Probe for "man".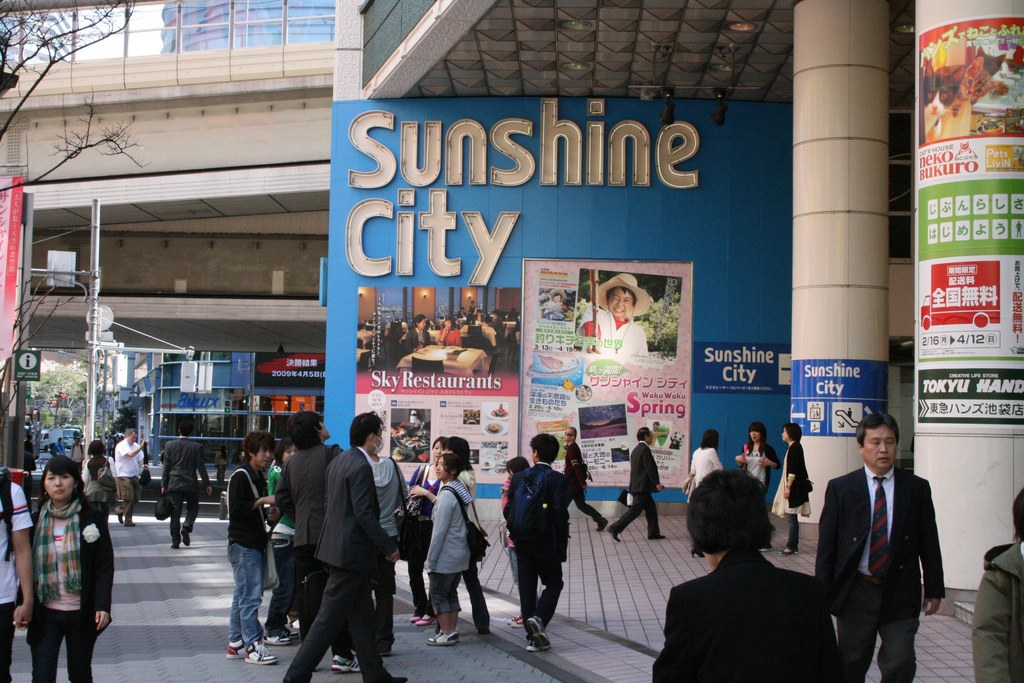
Probe result: (x1=508, y1=434, x2=569, y2=654).
